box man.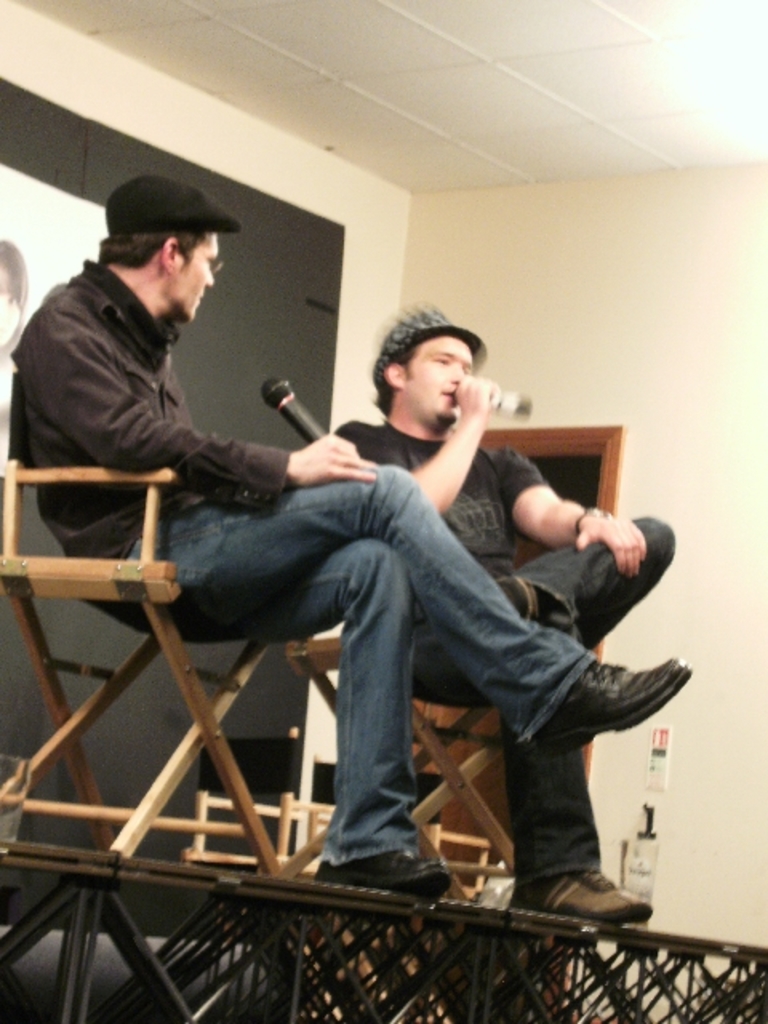
(left=328, top=298, right=680, bottom=920).
